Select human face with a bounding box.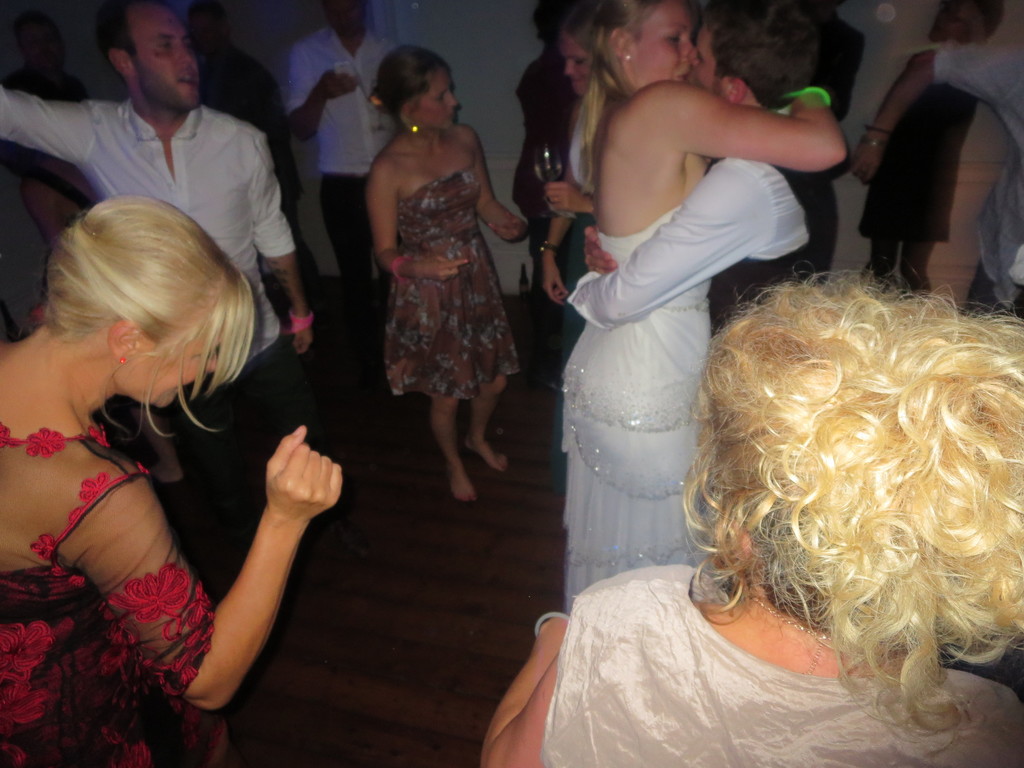
<region>692, 20, 726, 100</region>.
